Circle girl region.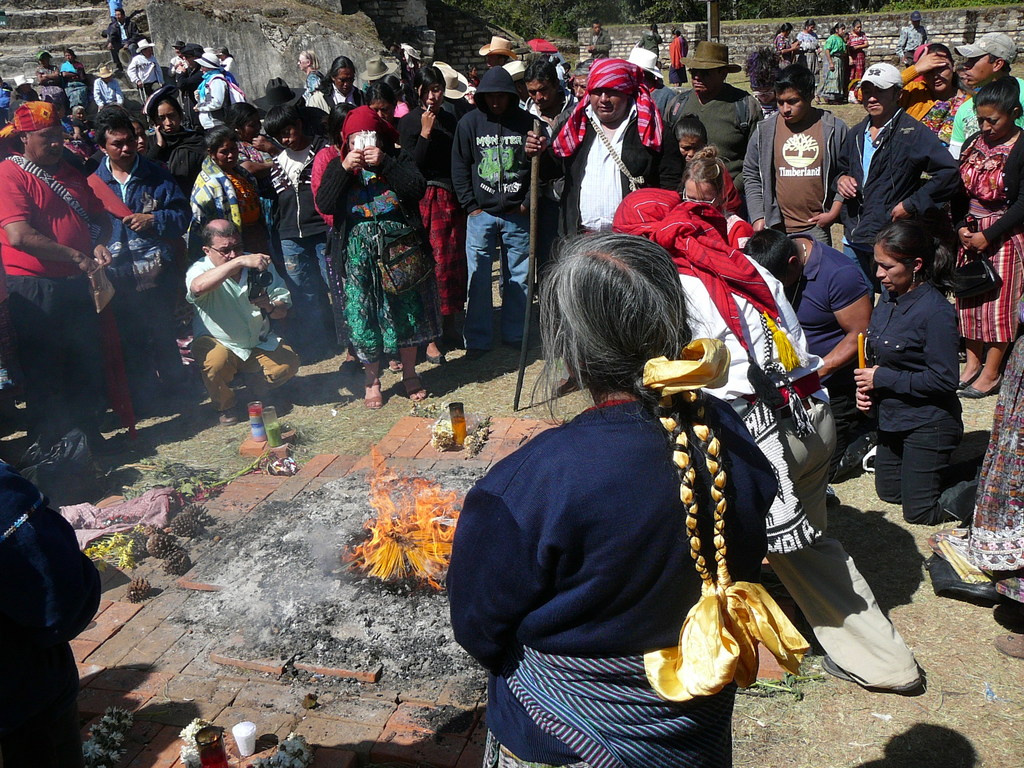
Region: (187,124,270,246).
